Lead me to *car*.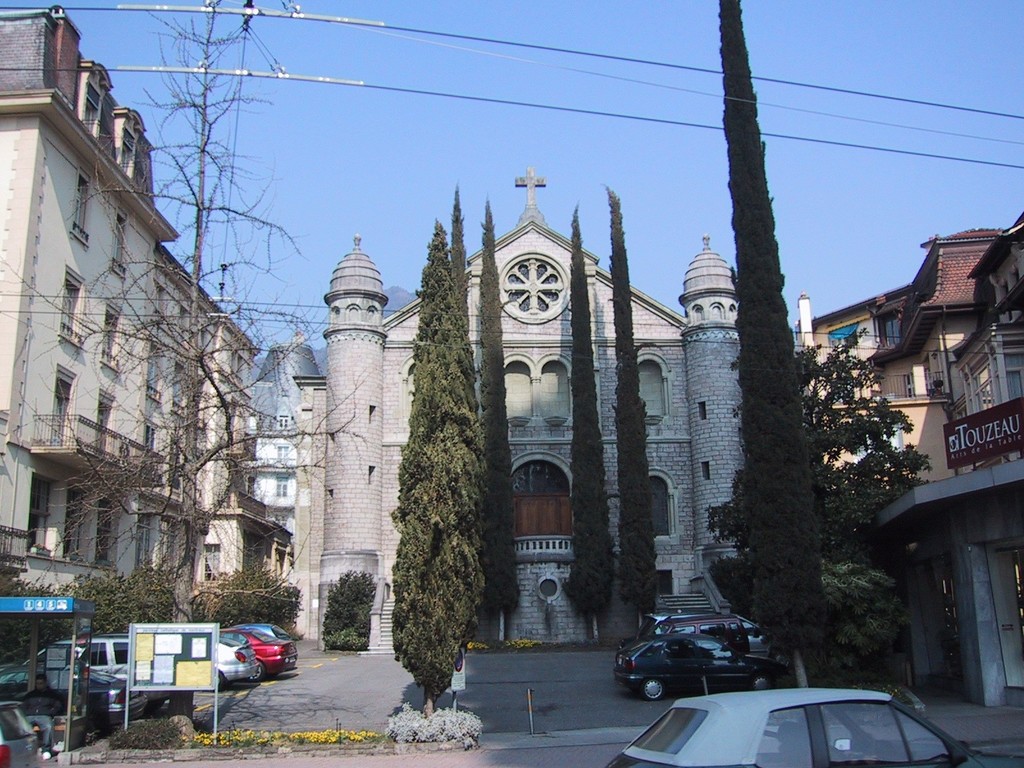
Lead to 0,701,38,767.
